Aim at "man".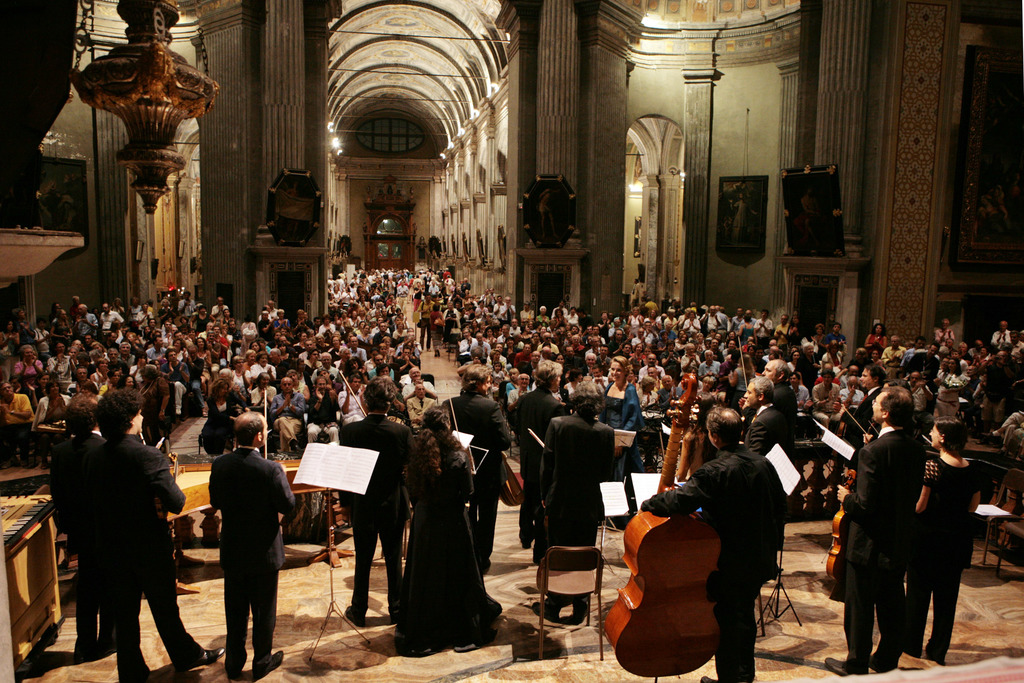
Aimed at (831, 384, 929, 682).
